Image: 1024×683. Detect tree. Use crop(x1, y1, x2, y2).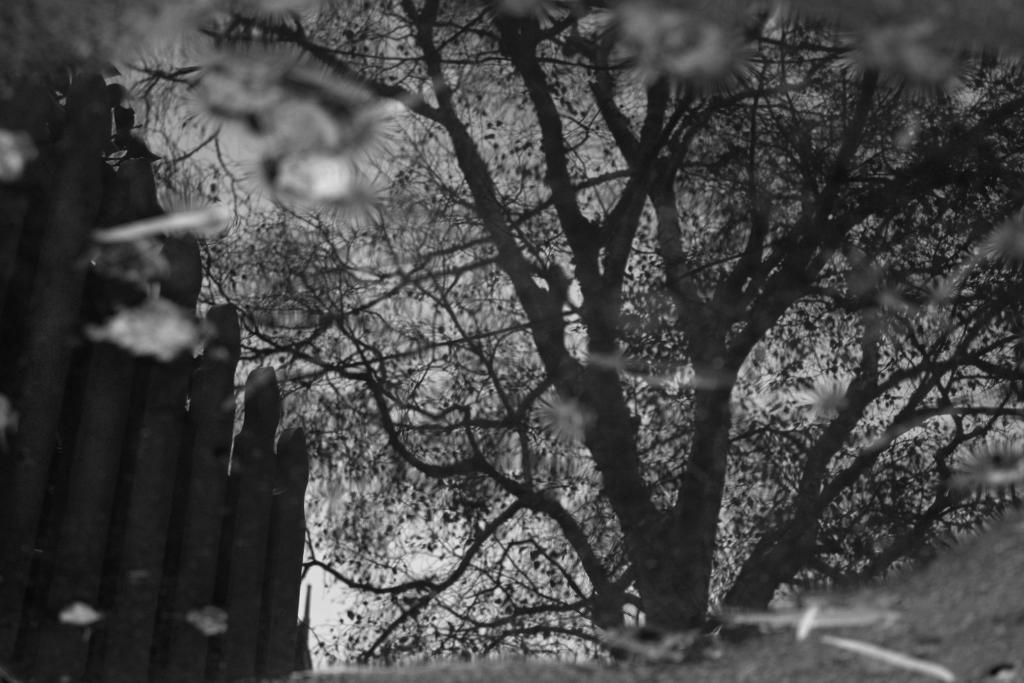
crop(88, 0, 1023, 664).
